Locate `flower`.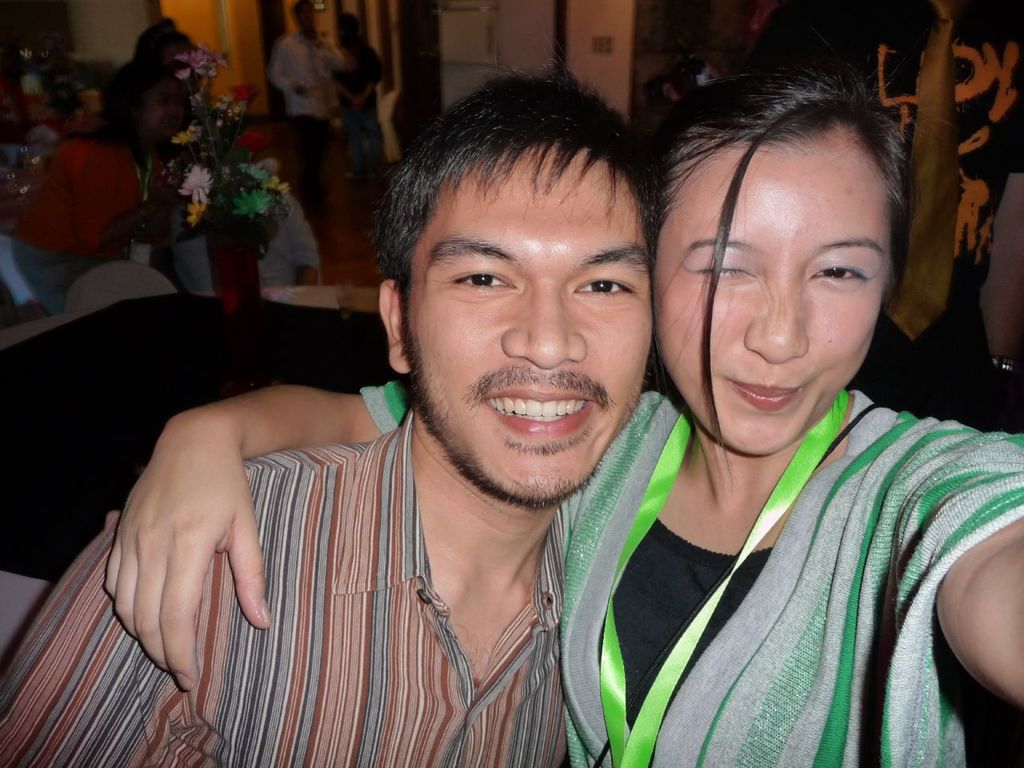
Bounding box: region(169, 163, 222, 230).
